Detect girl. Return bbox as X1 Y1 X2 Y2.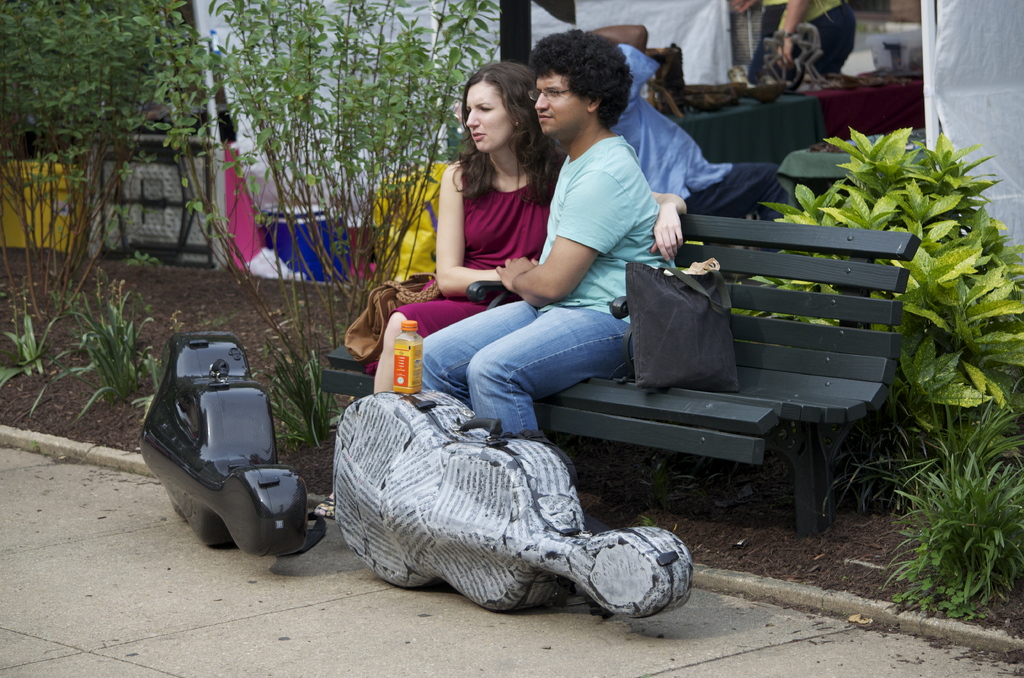
372 60 686 392.
